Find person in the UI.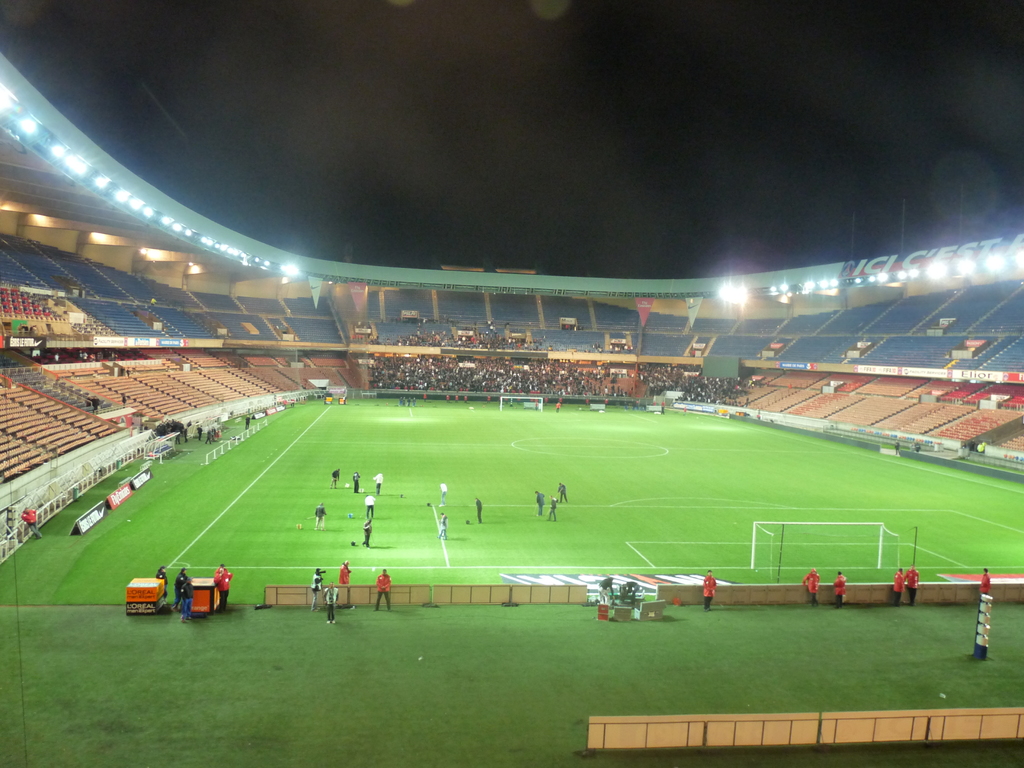
UI element at [x1=330, y1=468, x2=342, y2=488].
